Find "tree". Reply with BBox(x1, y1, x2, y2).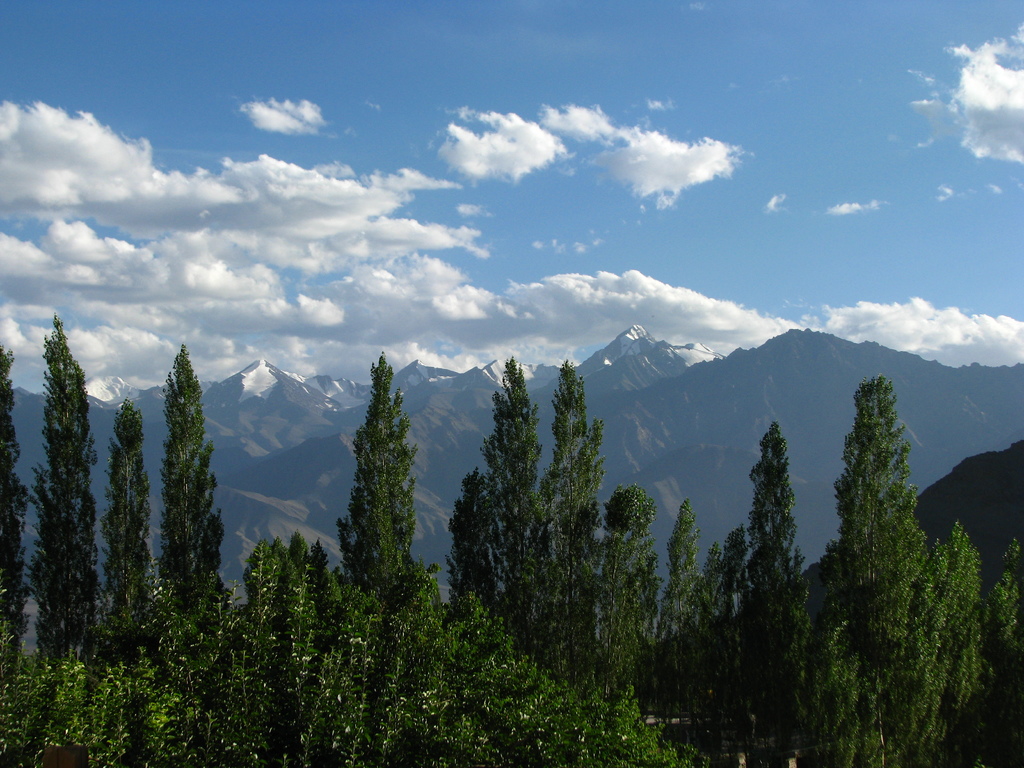
BBox(916, 514, 993, 767).
